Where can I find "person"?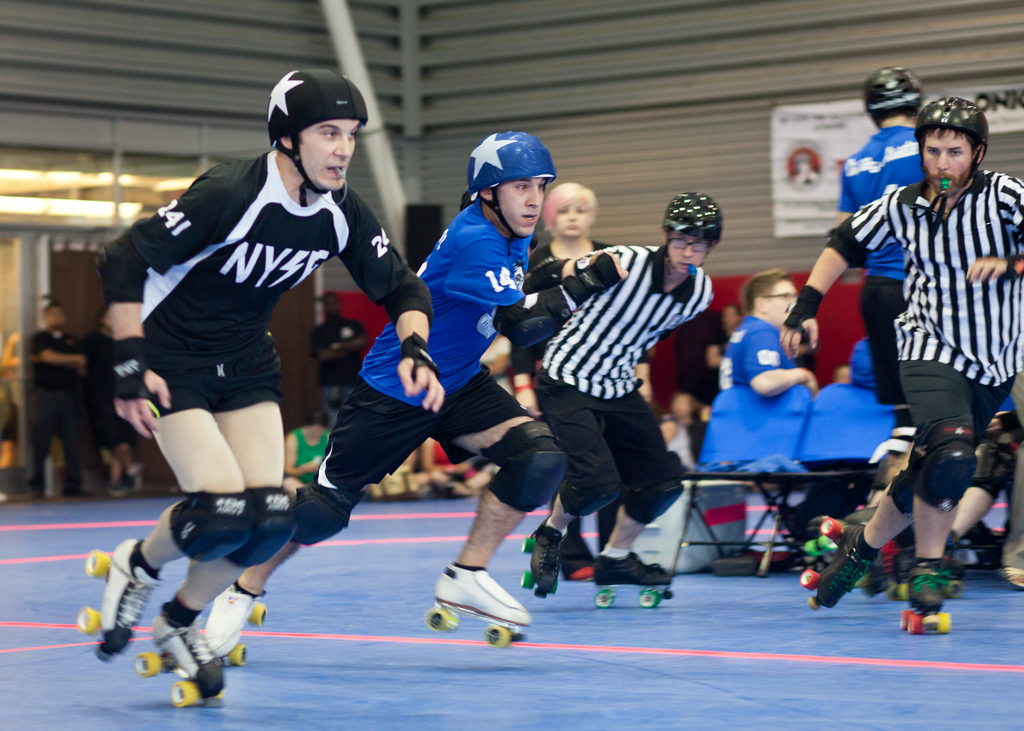
You can find it at [left=23, top=296, right=88, bottom=498].
